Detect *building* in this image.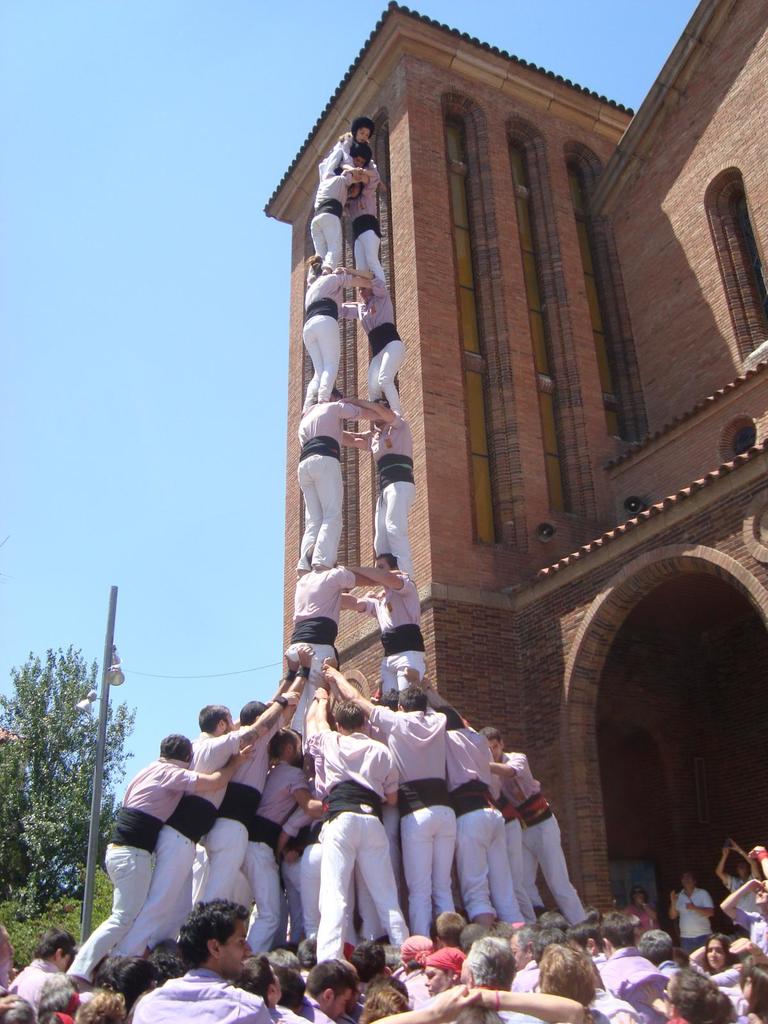
Detection: rect(268, 0, 767, 946).
